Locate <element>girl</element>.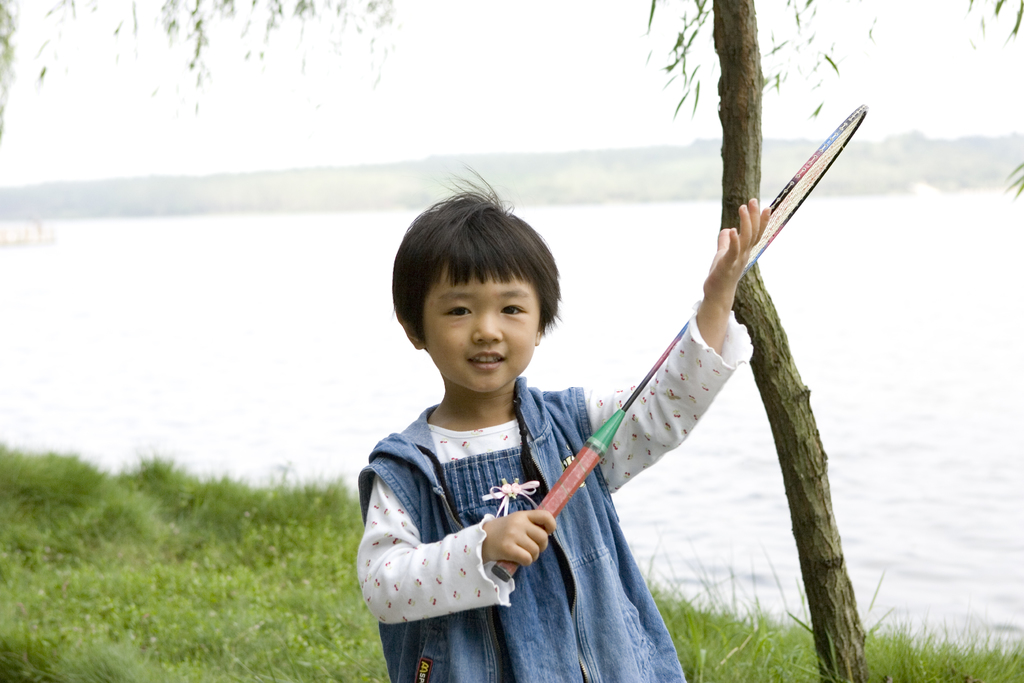
Bounding box: [355, 167, 767, 679].
